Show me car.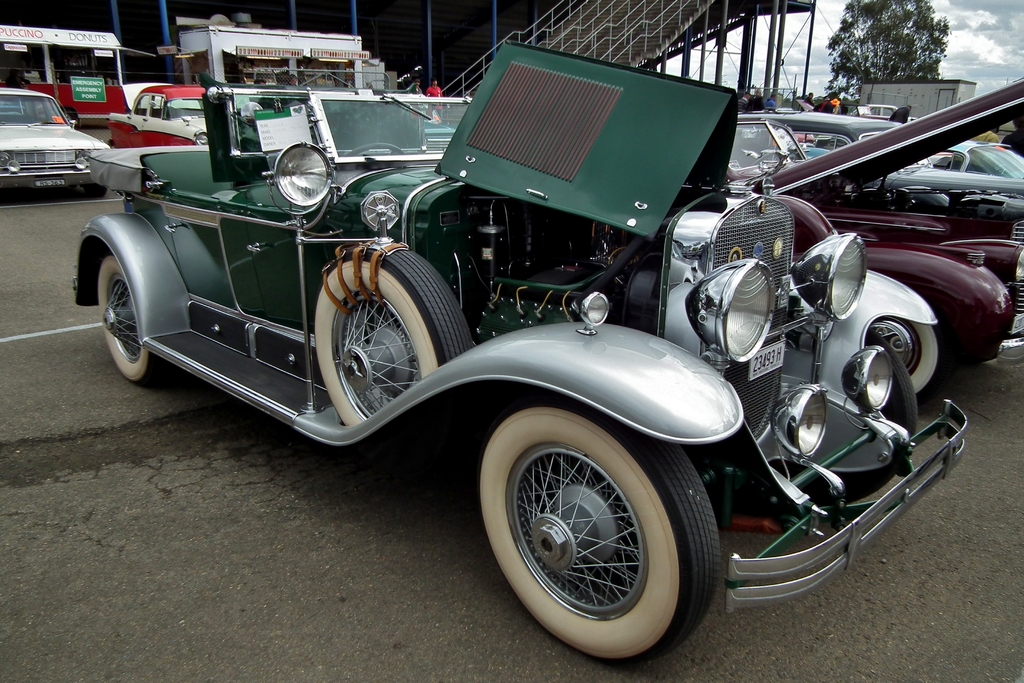
car is here: (722, 76, 1023, 389).
